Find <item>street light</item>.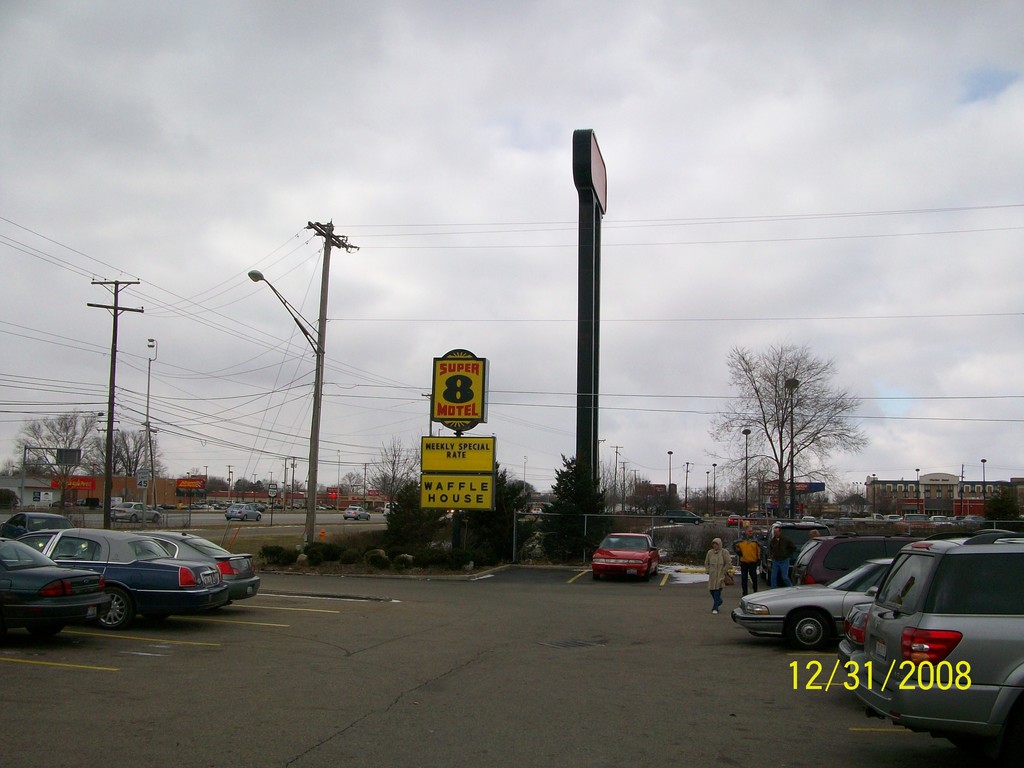
detection(268, 471, 272, 484).
